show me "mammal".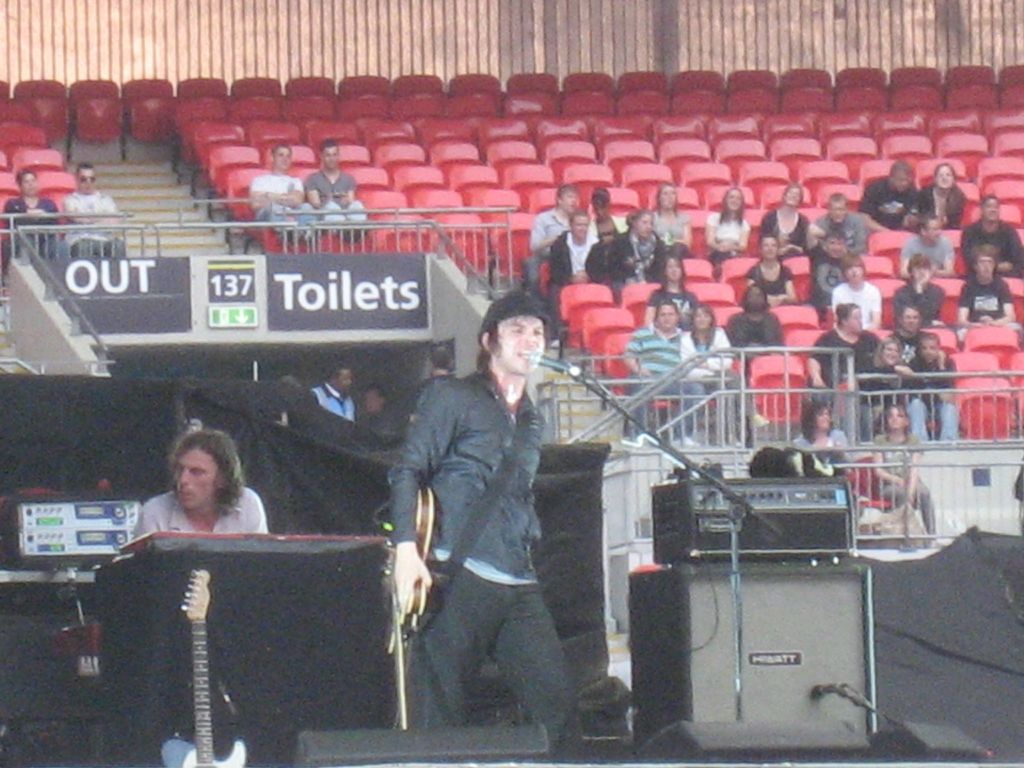
"mammal" is here: select_region(132, 431, 276, 537).
